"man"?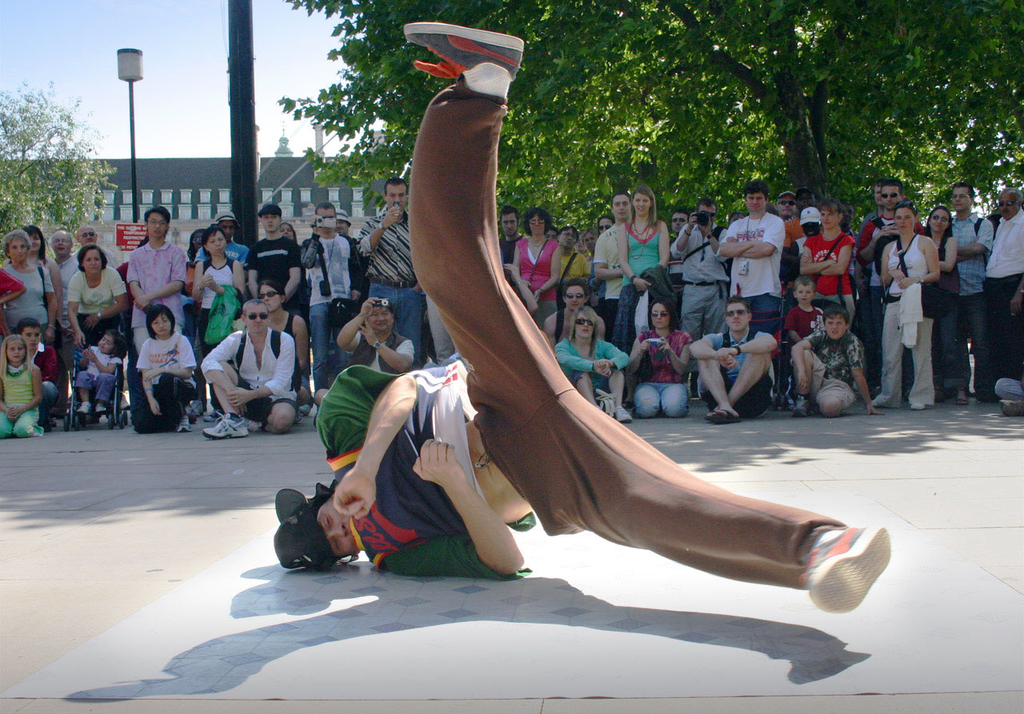
[x1=46, y1=230, x2=85, y2=417]
